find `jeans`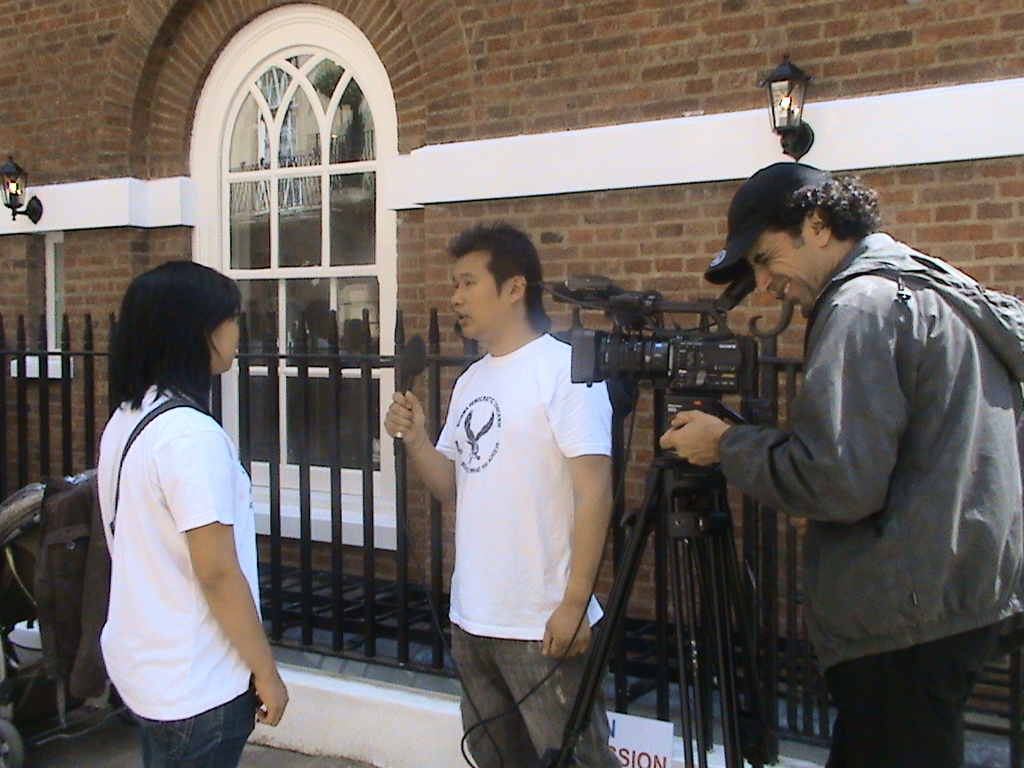
bbox=[453, 625, 620, 767]
